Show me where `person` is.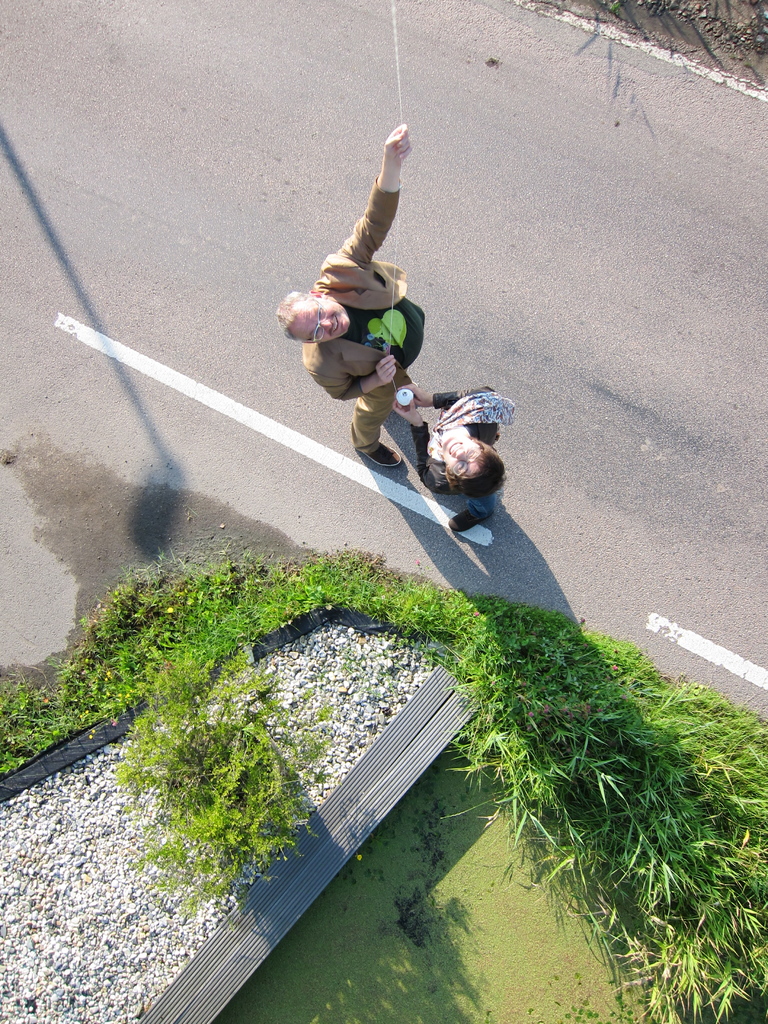
`person` is at 381/378/503/531.
